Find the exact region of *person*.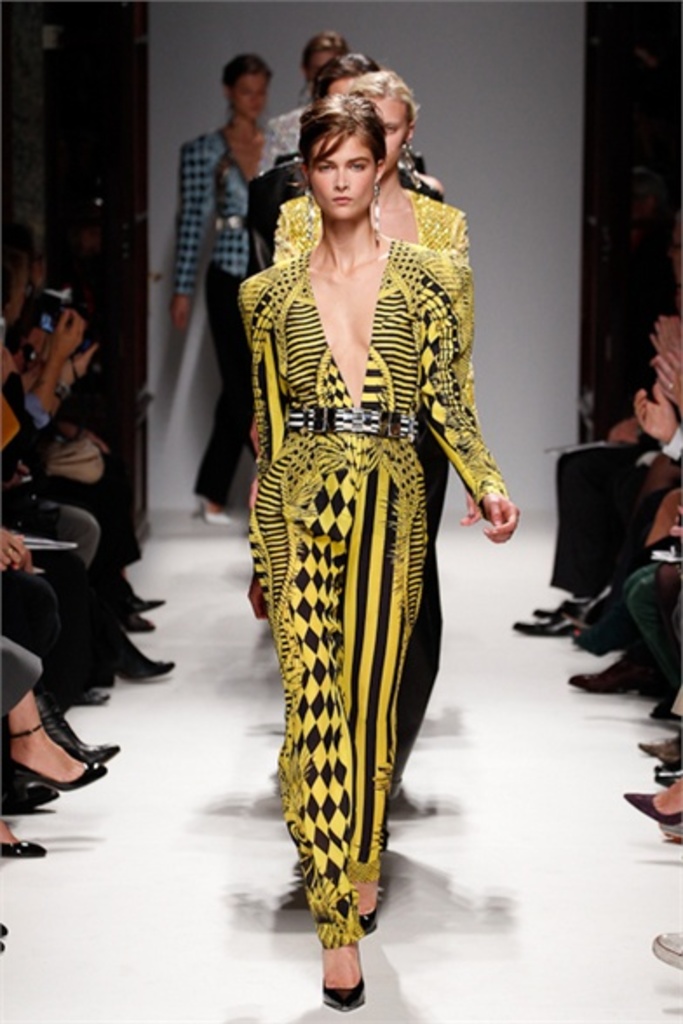
Exact region: crop(272, 64, 470, 803).
